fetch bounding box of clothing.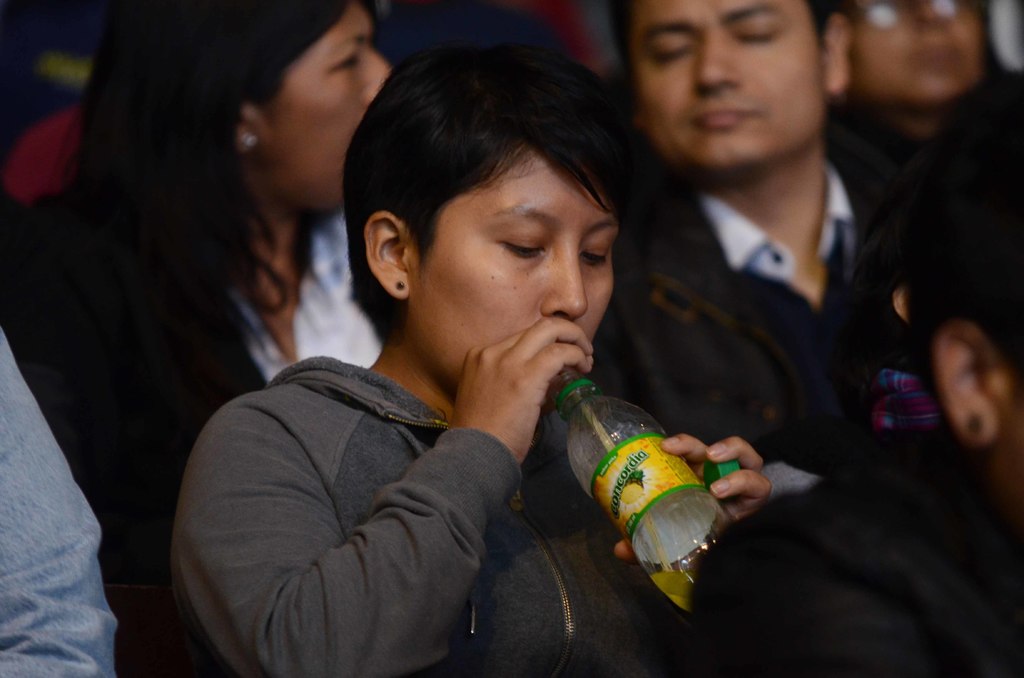
Bbox: [0, 307, 121, 677].
